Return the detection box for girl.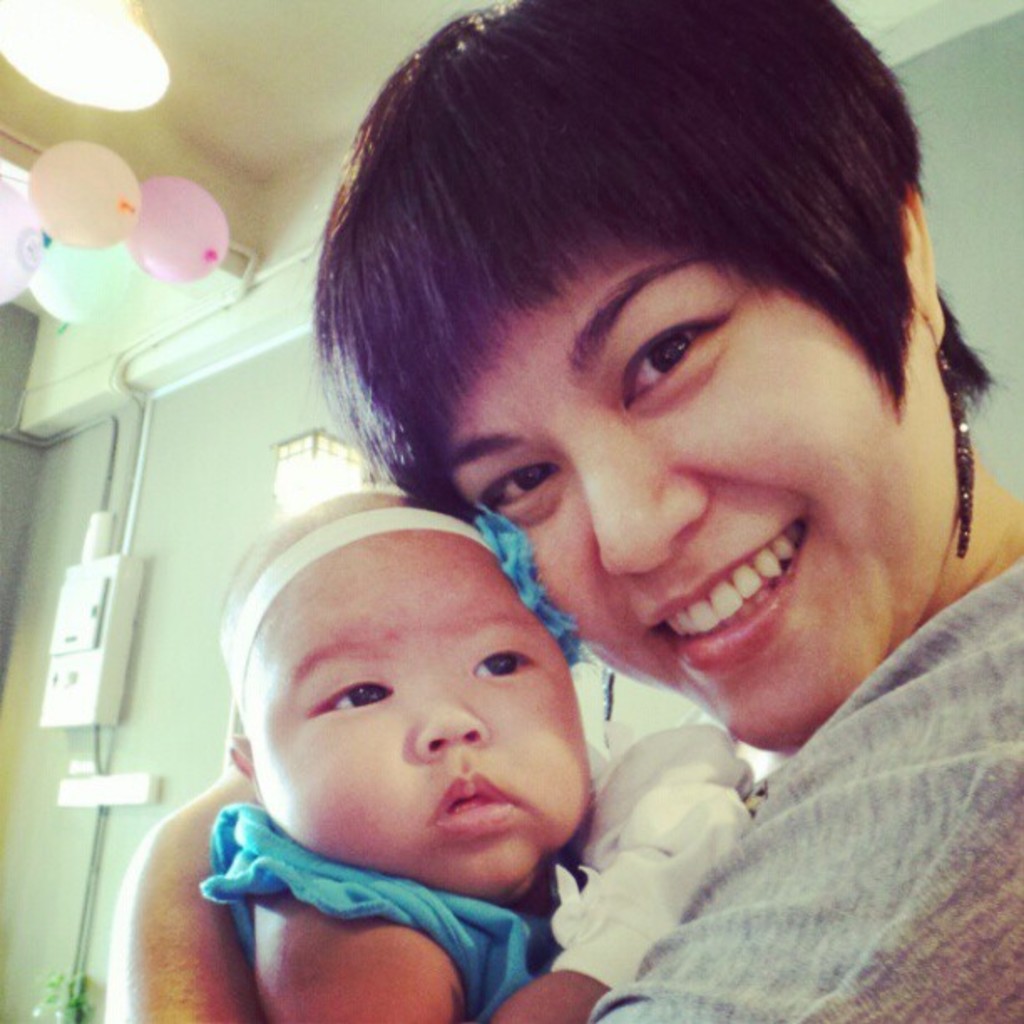
select_region(209, 489, 761, 1022).
